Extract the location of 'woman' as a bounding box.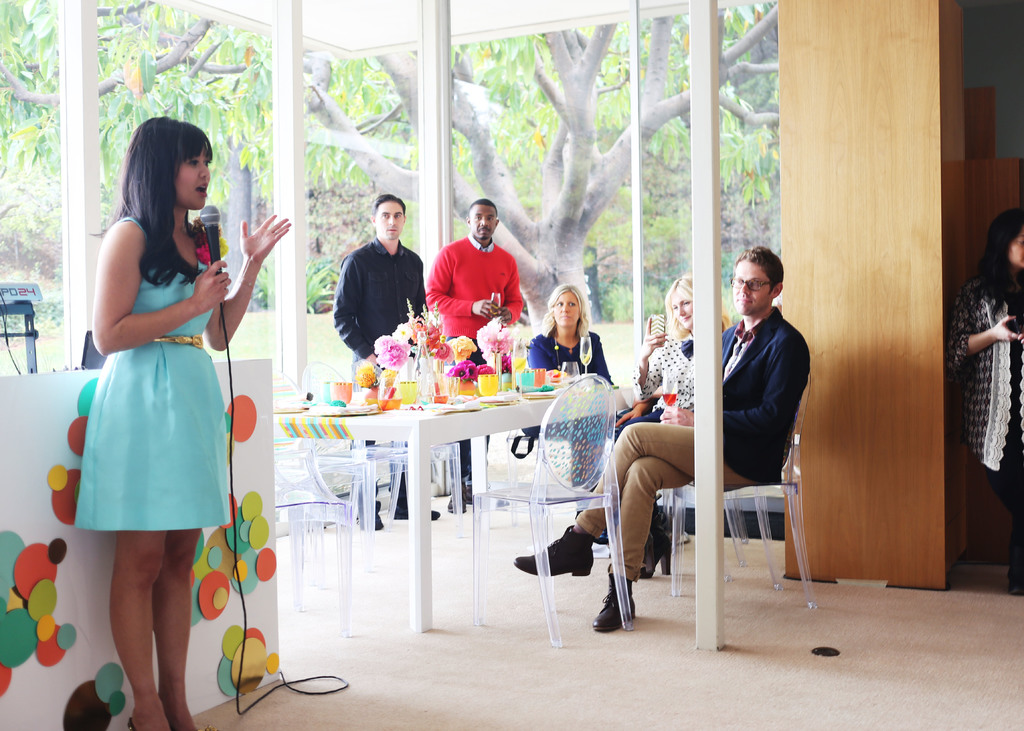
pyautogui.locateOnScreen(947, 203, 1023, 594).
